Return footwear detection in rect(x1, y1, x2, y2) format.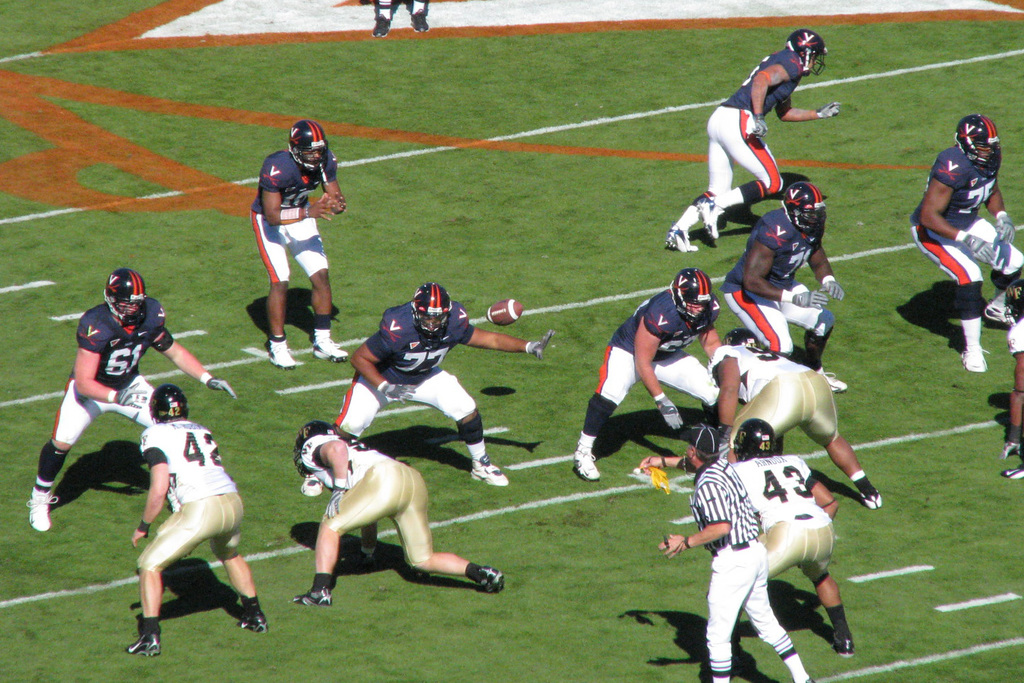
rect(313, 337, 347, 357).
